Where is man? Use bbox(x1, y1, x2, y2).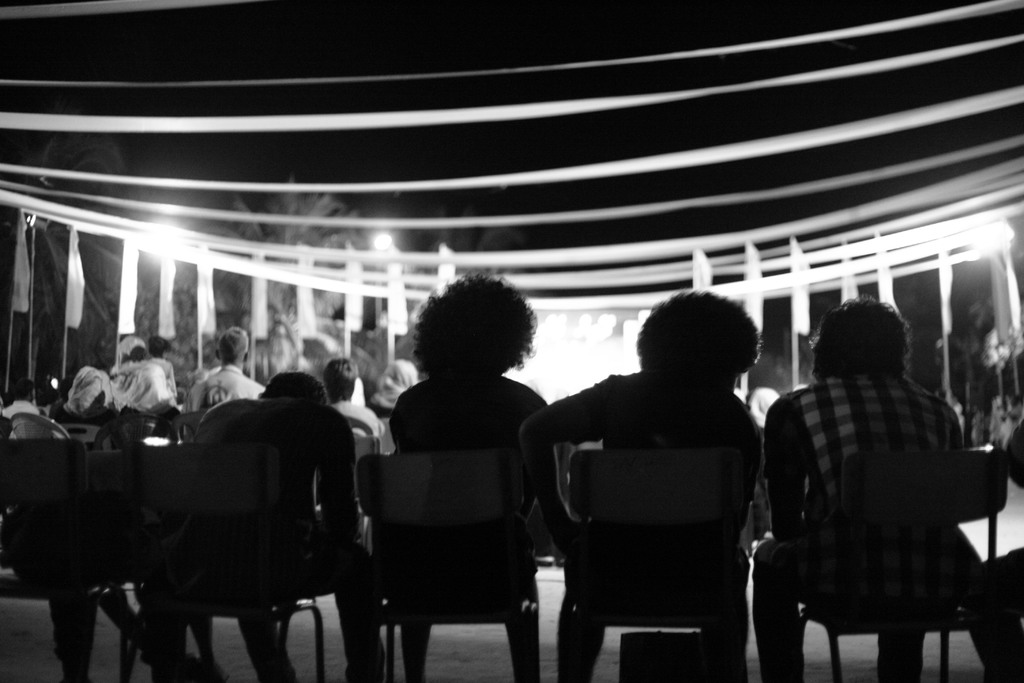
bbox(118, 345, 146, 388).
